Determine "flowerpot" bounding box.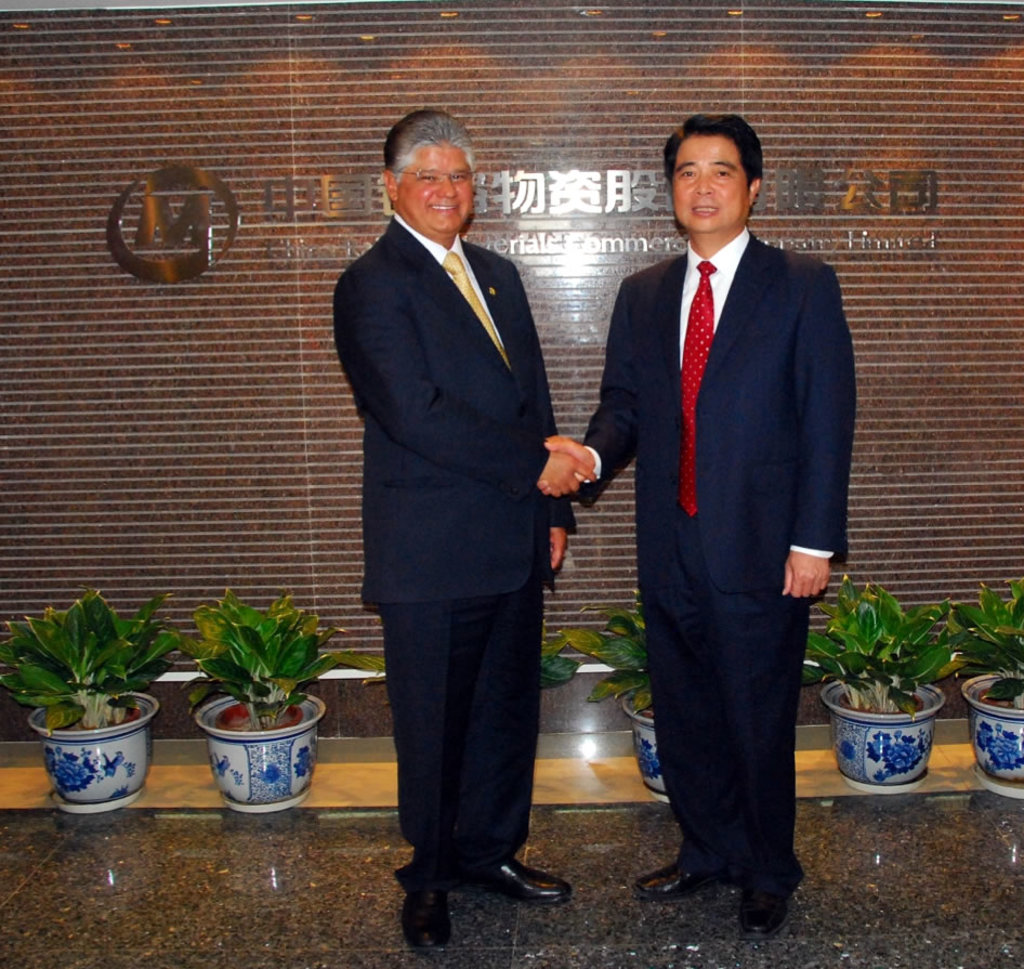
Determined: BBox(812, 672, 946, 793).
